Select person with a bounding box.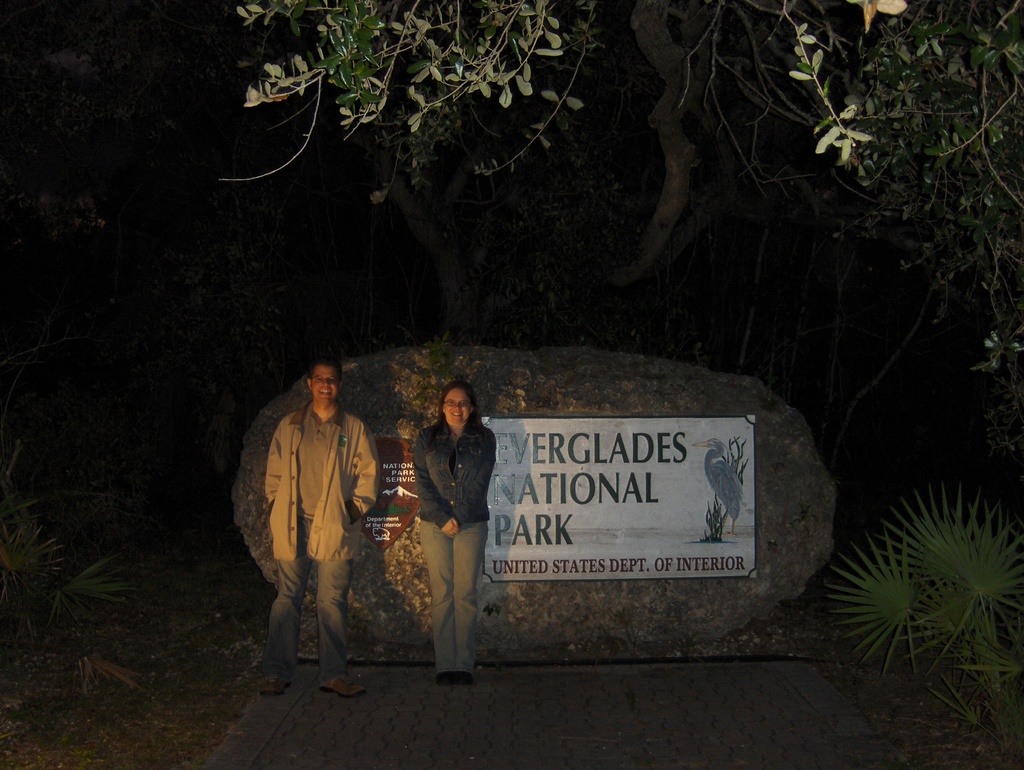
<bbox>412, 381, 496, 686</bbox>.
